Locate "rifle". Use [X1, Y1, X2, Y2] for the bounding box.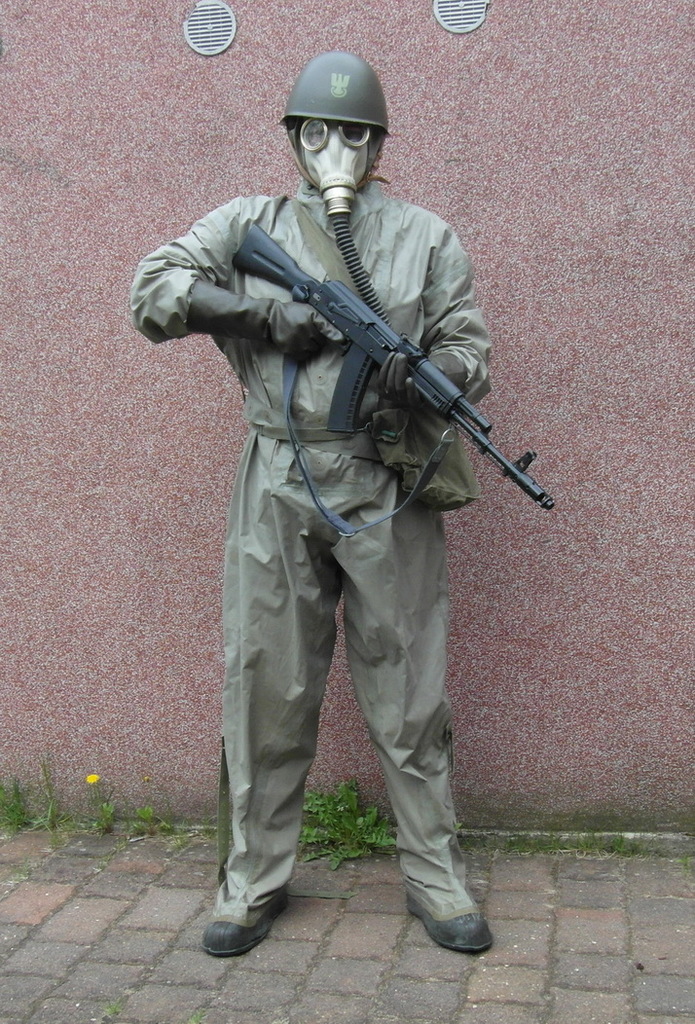
[216, 238, 567, 534].
